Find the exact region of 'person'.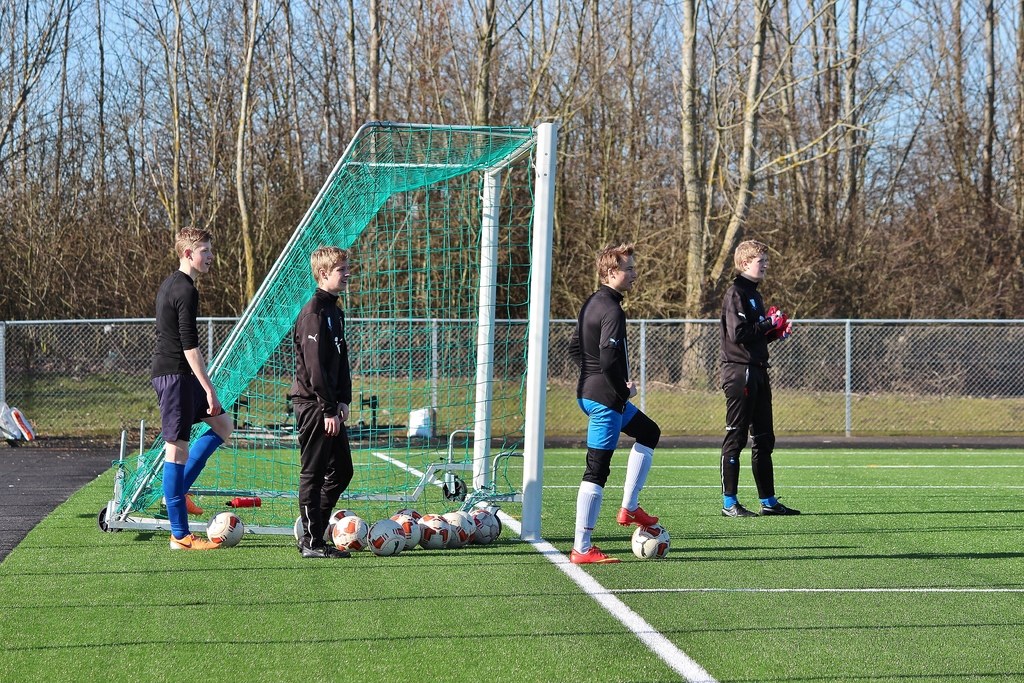
Exact region: x1=288, y1=243, x2=358, y2=562.
